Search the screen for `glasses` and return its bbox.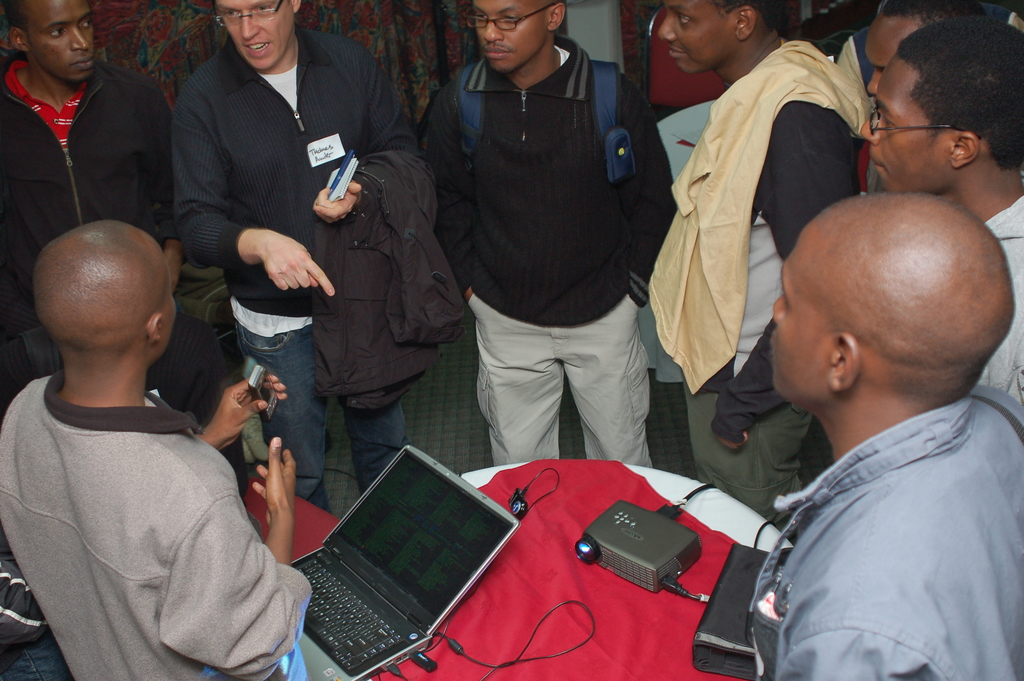
Found: Rect(218, 0, 287, 36).
